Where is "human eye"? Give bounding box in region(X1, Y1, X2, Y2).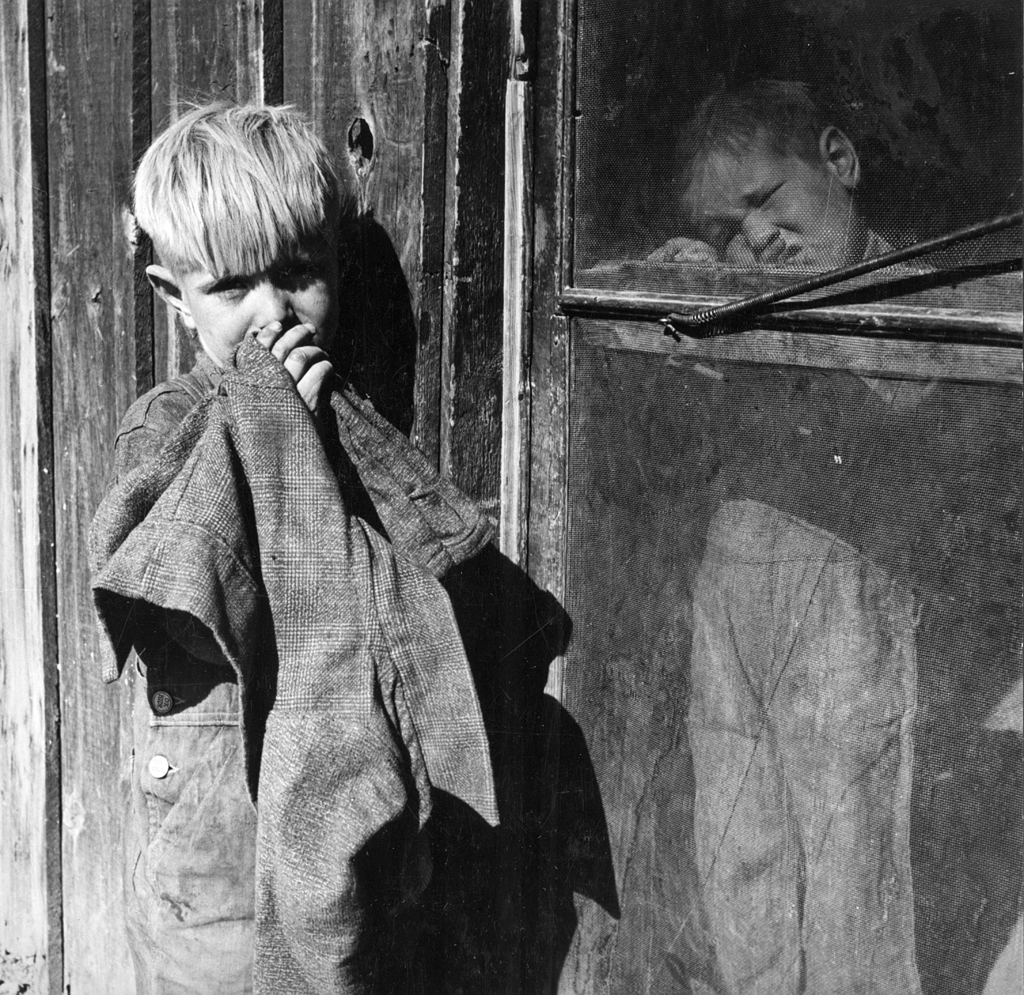
region(276, 267, 321, 292).
